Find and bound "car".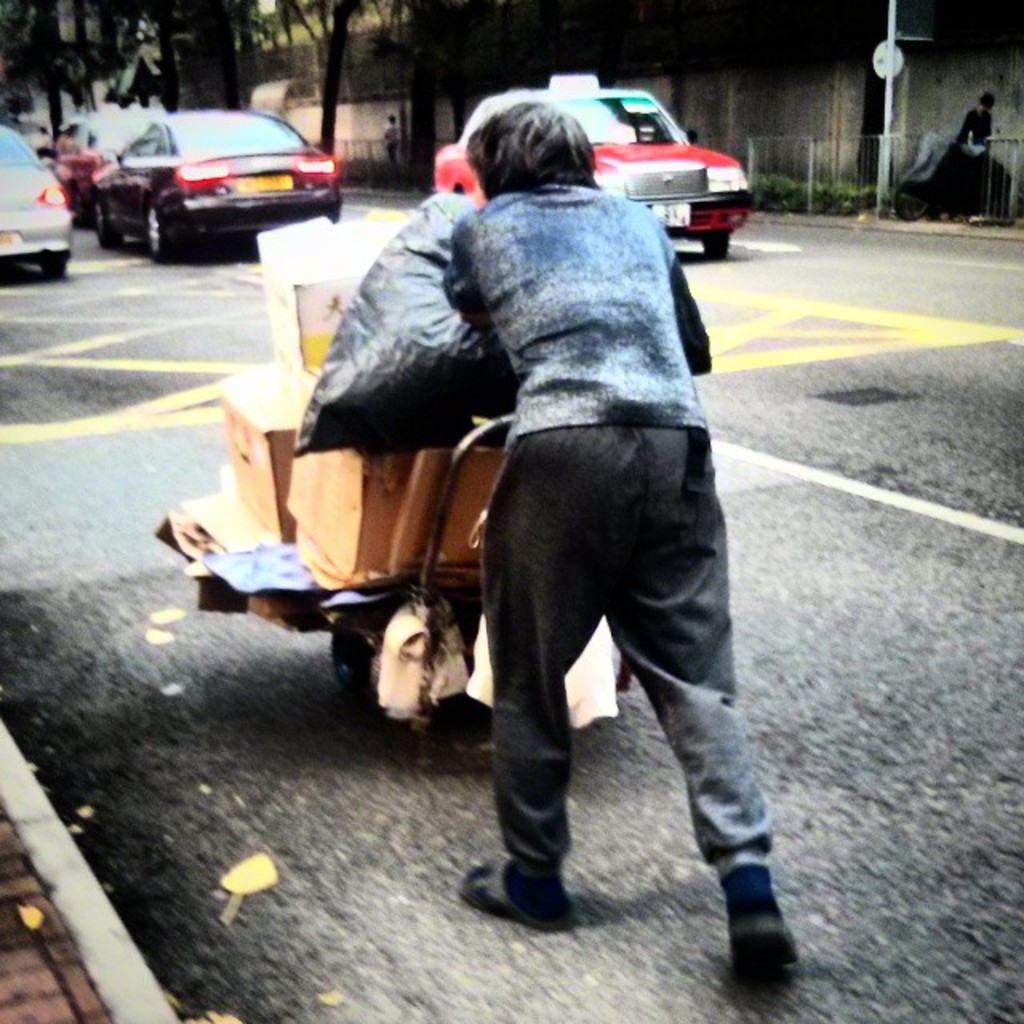
Bound: bbox=(86, 98, 336, 261).
